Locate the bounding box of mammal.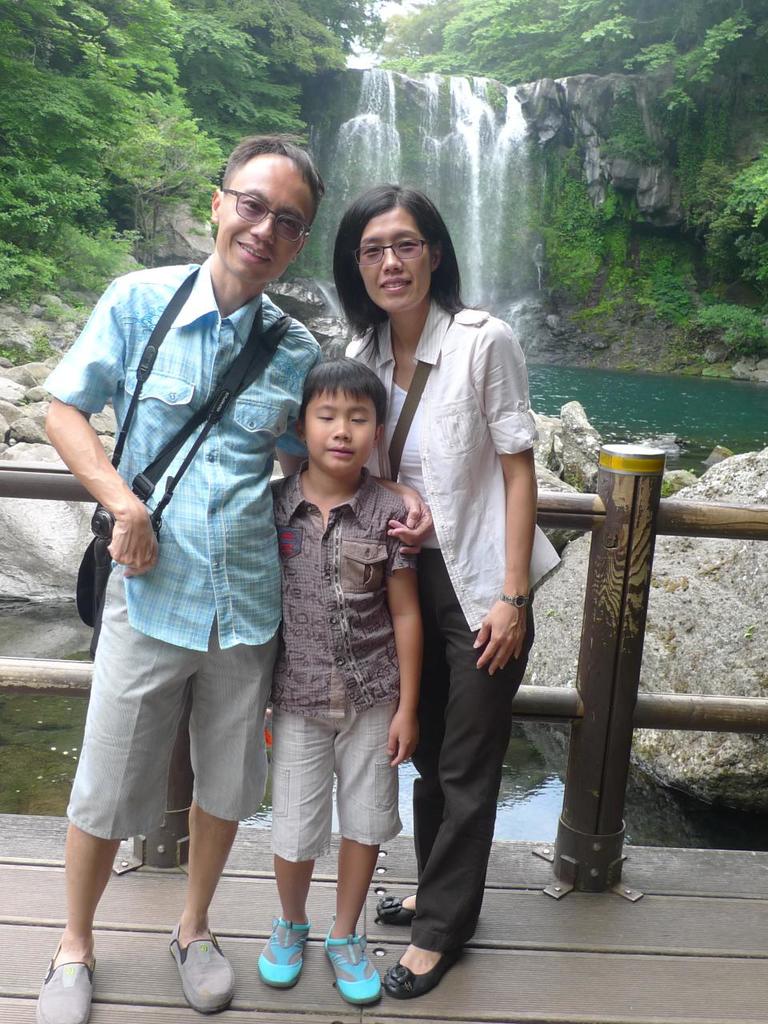
Bounding box: x1=338 y1=181 x2=560 y2=999.
